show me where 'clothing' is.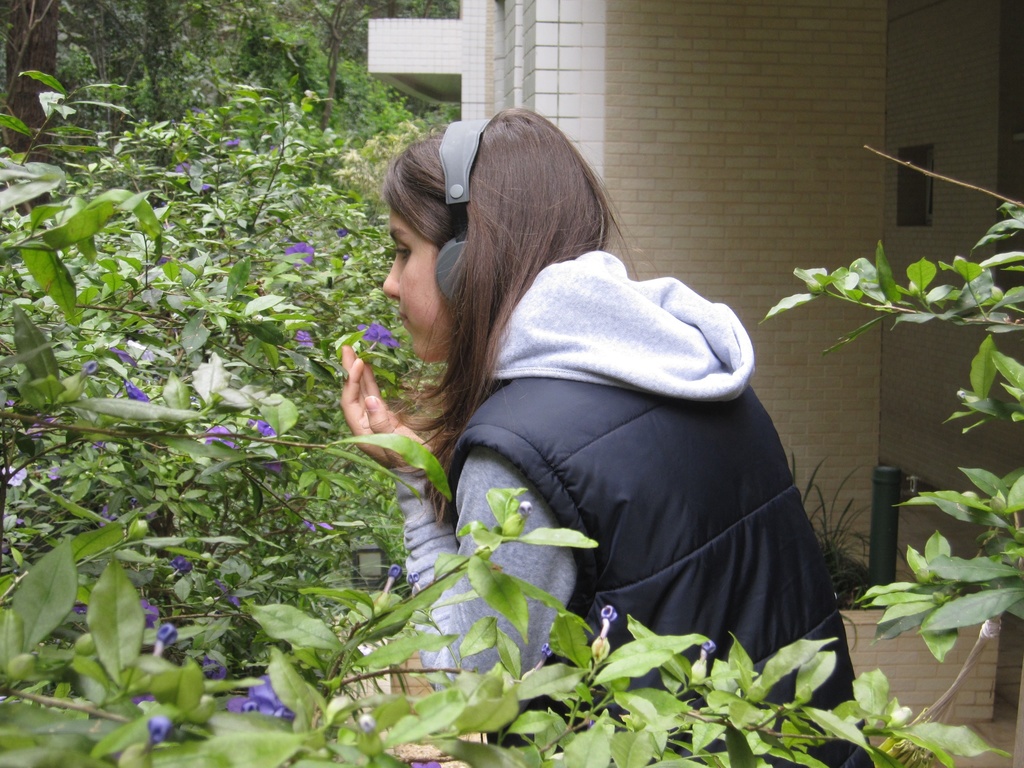
'clothing' is at [x1=409, y1=202, x2=841, y2=693].
